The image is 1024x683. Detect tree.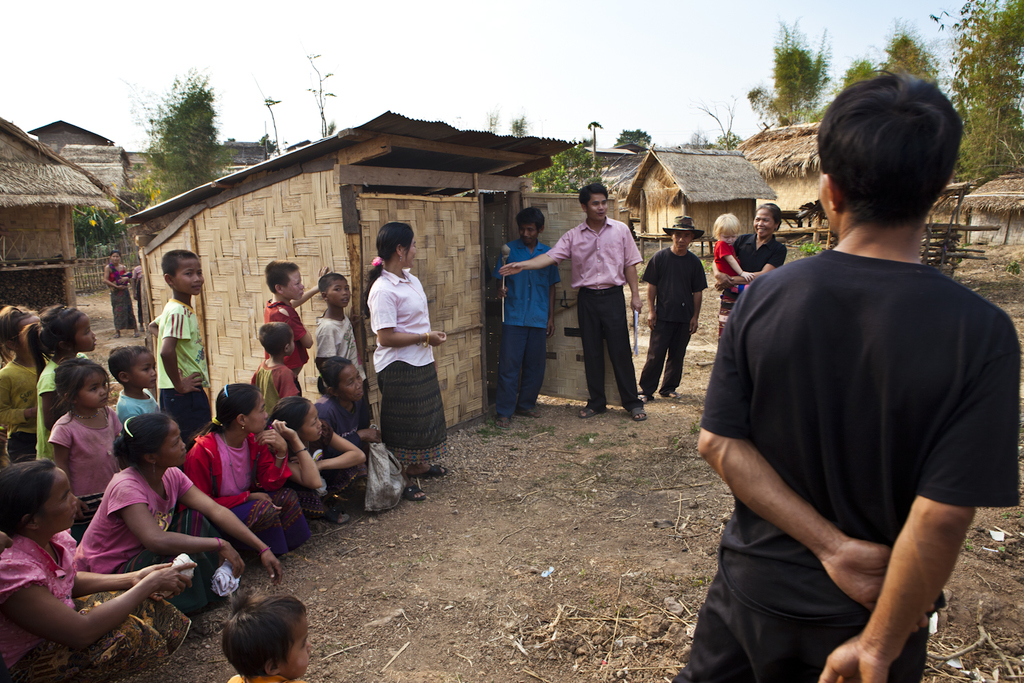
Detection: bbox=[136, 68, 231, 204].
